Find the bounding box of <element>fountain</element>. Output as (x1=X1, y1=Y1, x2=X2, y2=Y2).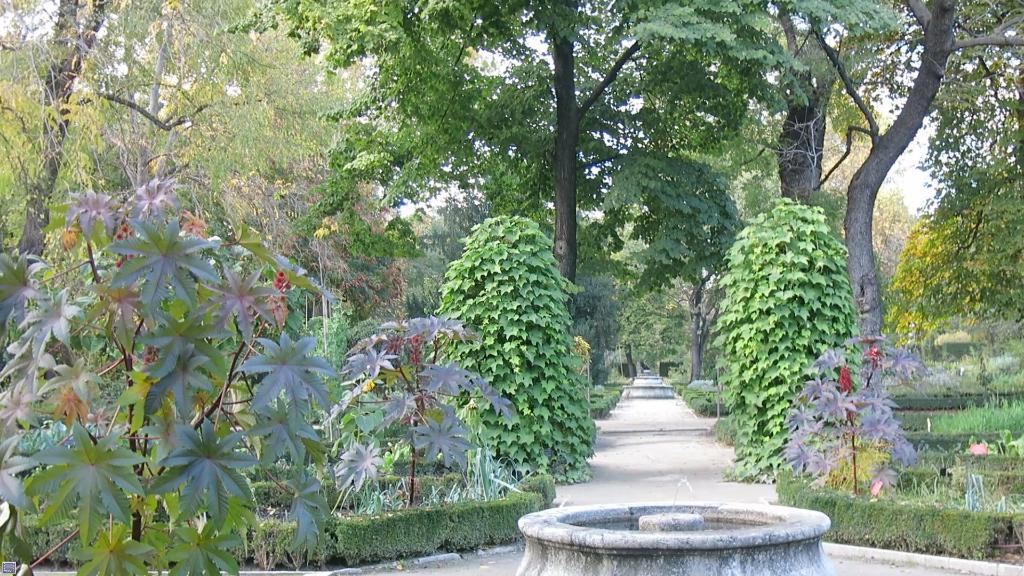
(x1=529, y1=474, x2=804, y2=573).
